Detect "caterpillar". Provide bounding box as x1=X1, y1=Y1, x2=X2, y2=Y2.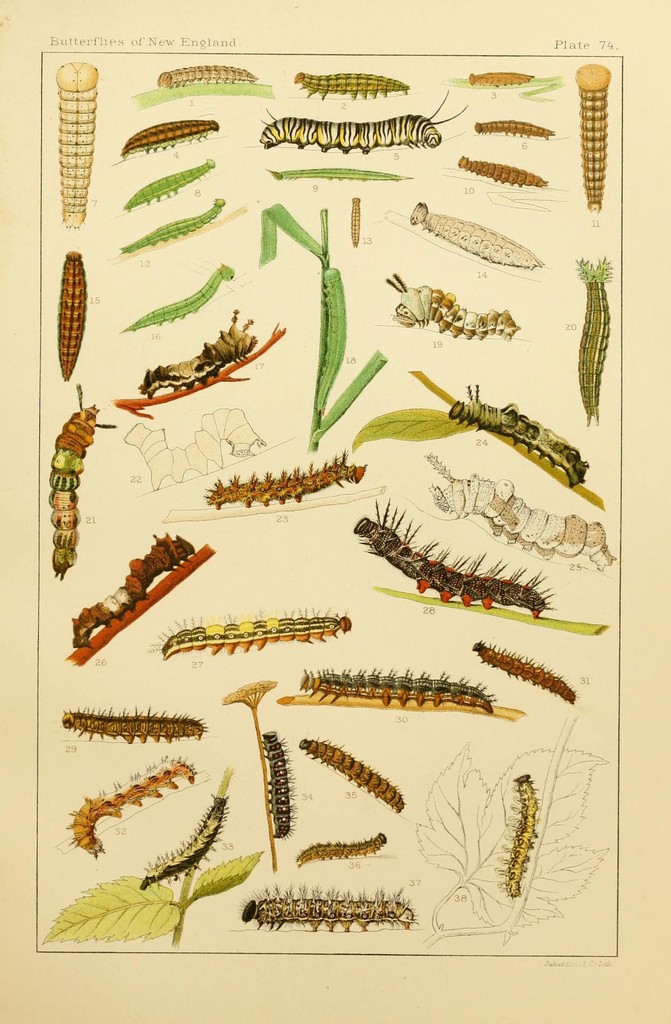
x1=390, y1=273, x2=514, y2=337.
